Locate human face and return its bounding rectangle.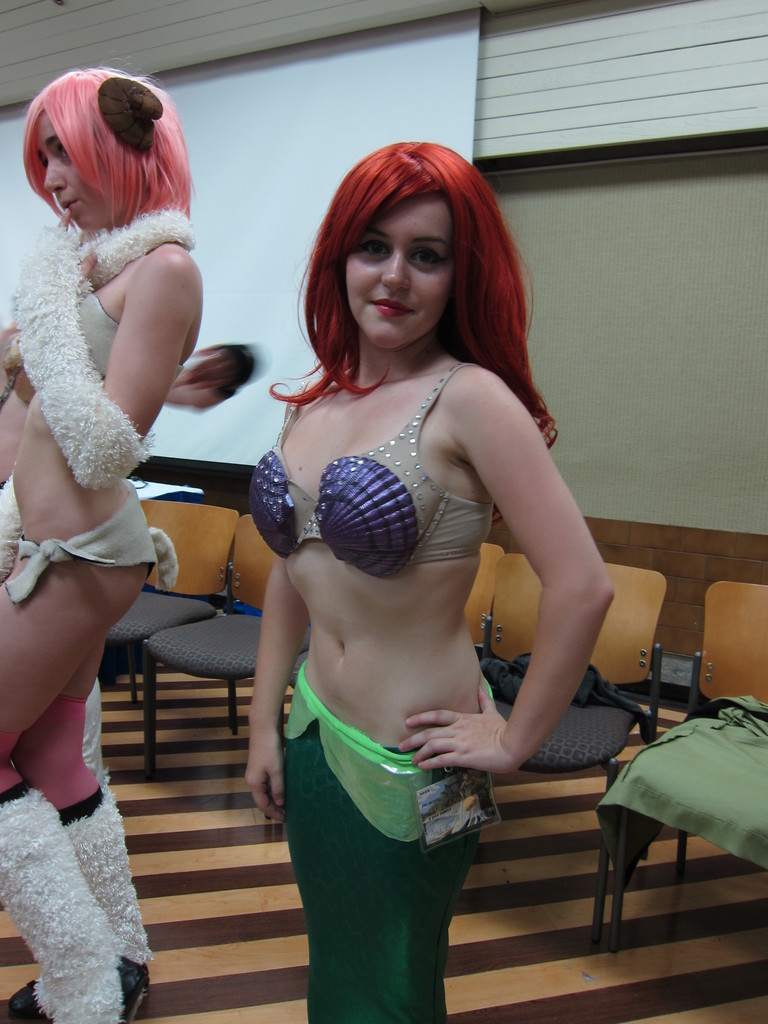
select_region(37, 99, 107, 237).
